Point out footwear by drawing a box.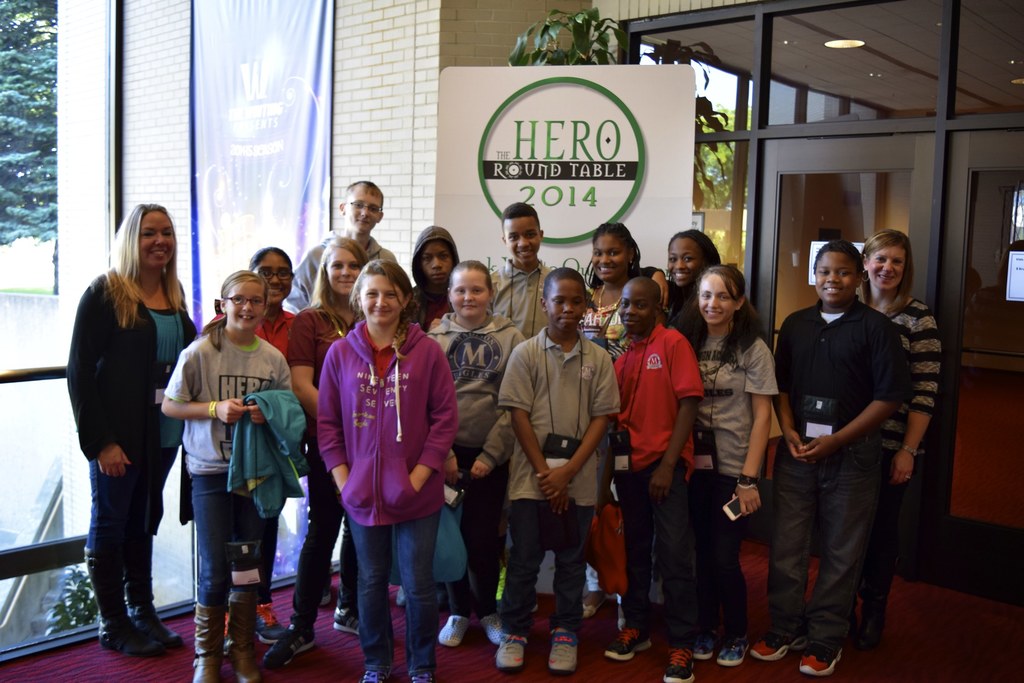
select_region(392, 588, 406, 611).
